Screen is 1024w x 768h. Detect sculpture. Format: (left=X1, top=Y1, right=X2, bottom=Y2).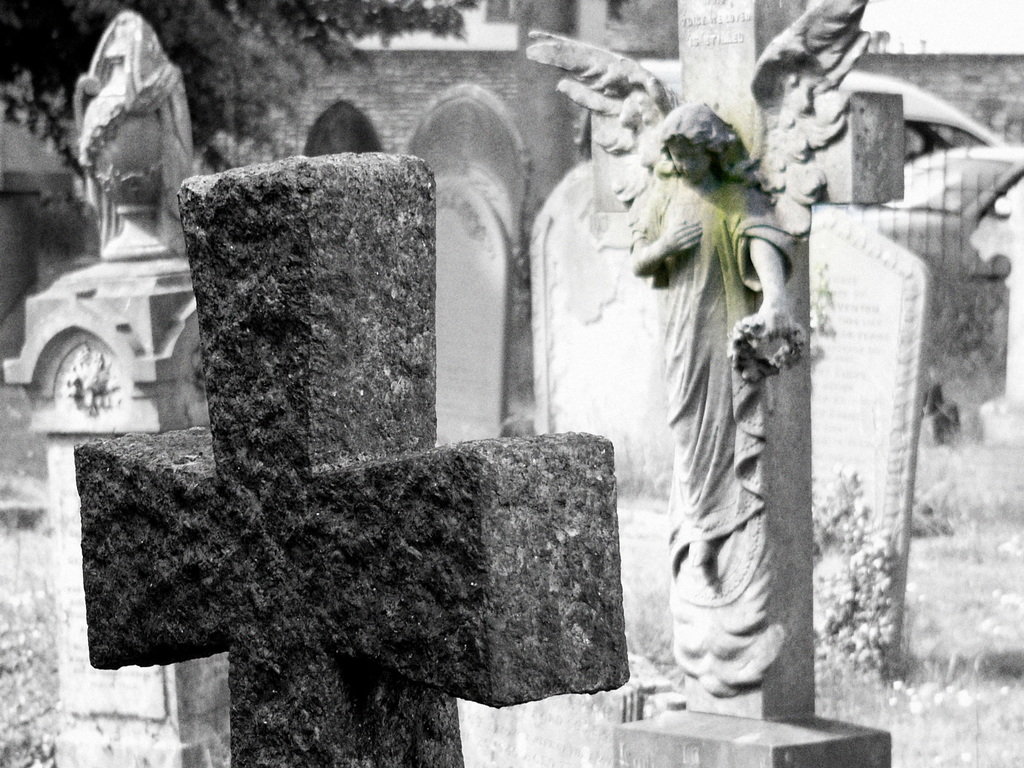
(left=525, top=0, right=877, bottom=696).
